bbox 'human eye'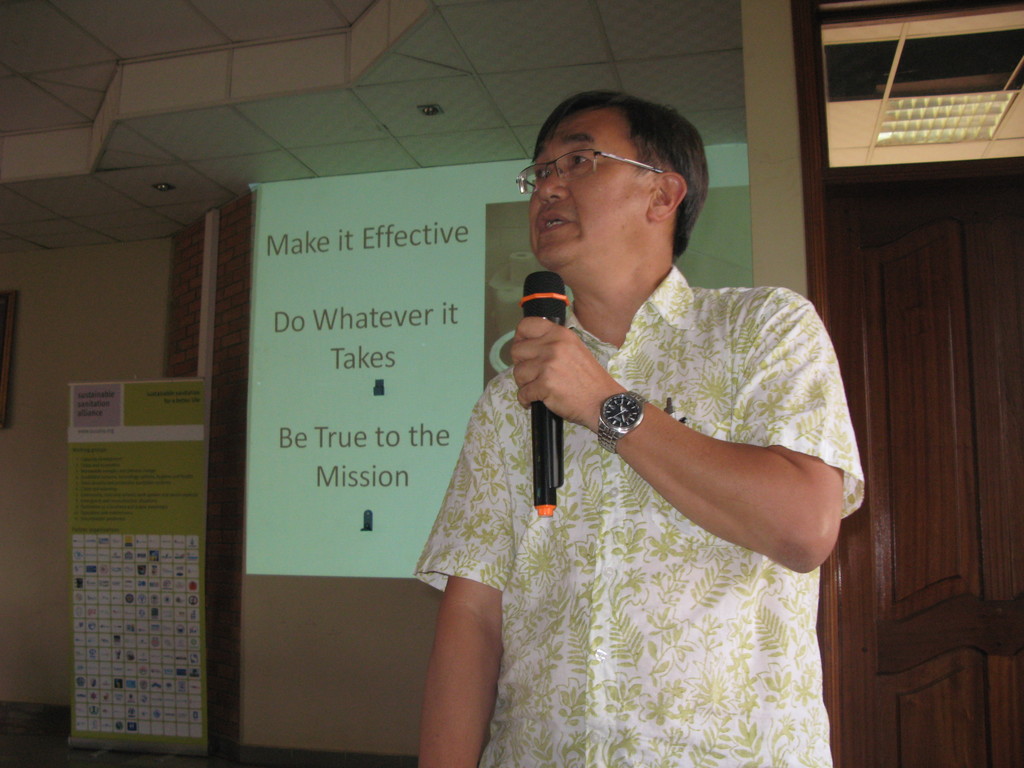
bbox=[524, 163, 550, 183]
